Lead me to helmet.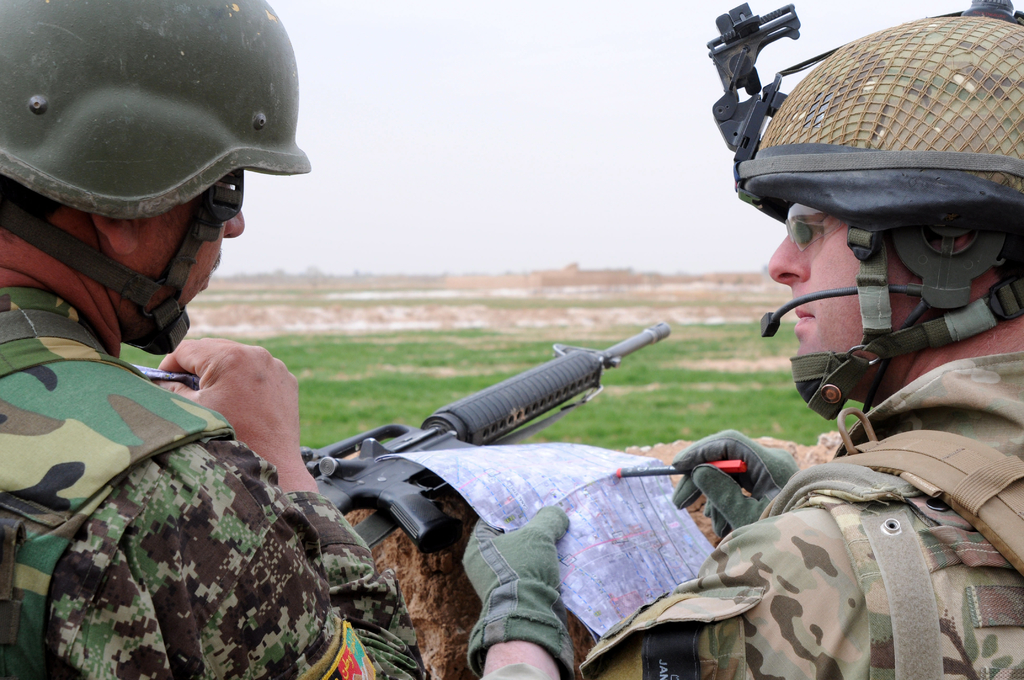
Lead to bbox=[699, 0, 1023, 417].
